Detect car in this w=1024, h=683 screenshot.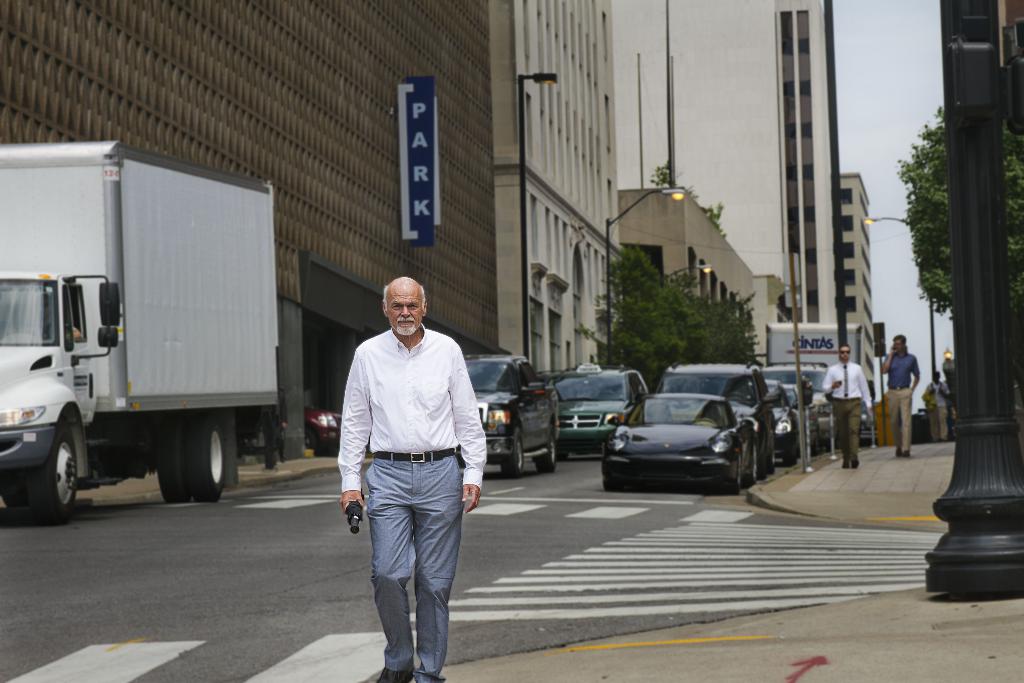
Detection: 602 391 751 497.
